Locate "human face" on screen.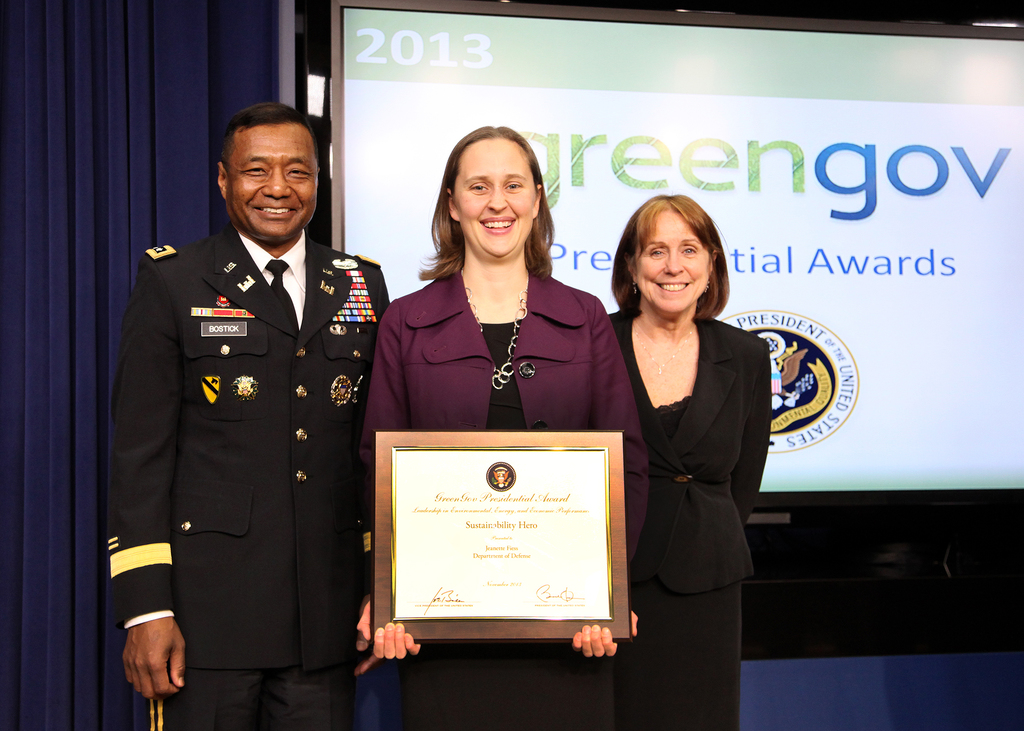
On screen at region(456, 147, 534, 258).
